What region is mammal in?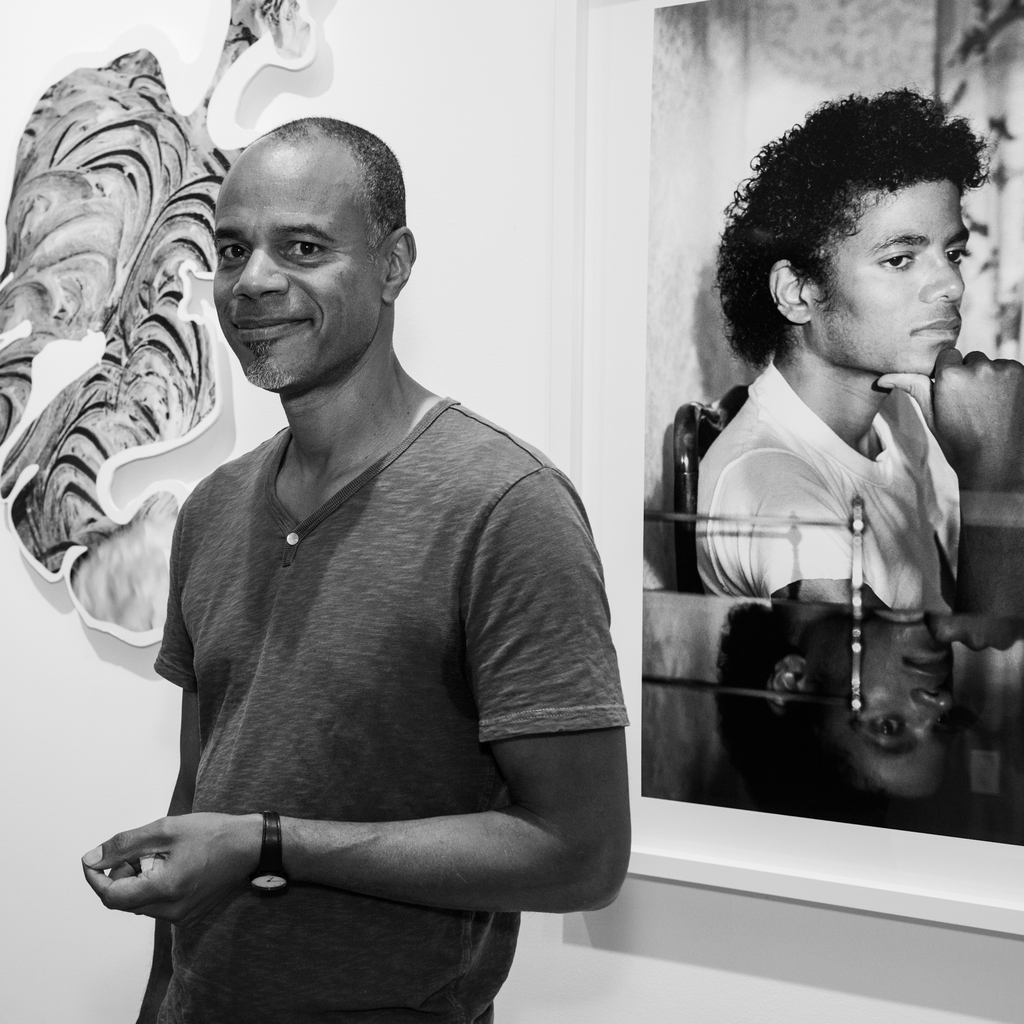
box(0, 99, 652, 1002).
